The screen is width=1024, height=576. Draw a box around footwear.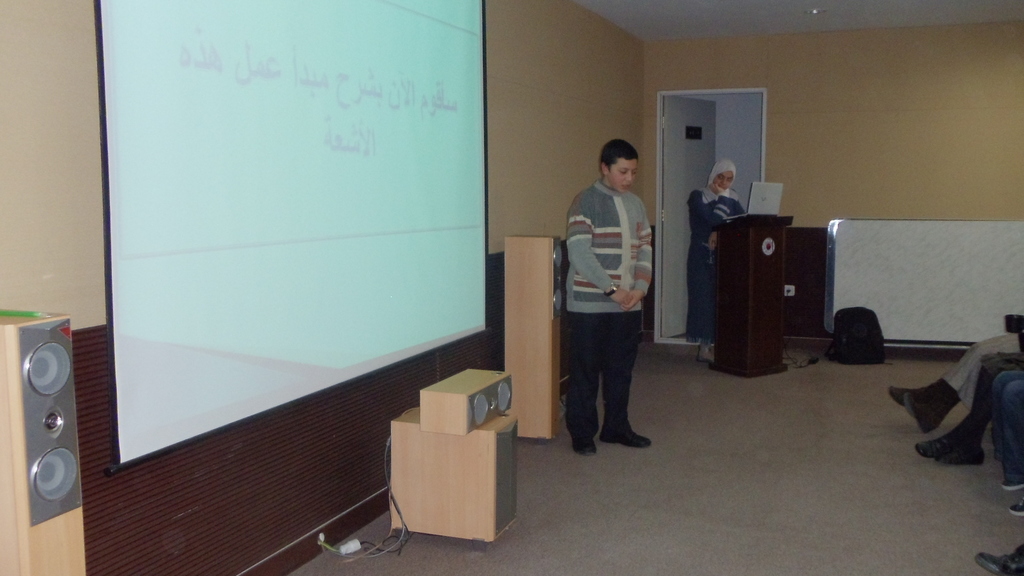
select_region(1000, 477, 1022, 490).
